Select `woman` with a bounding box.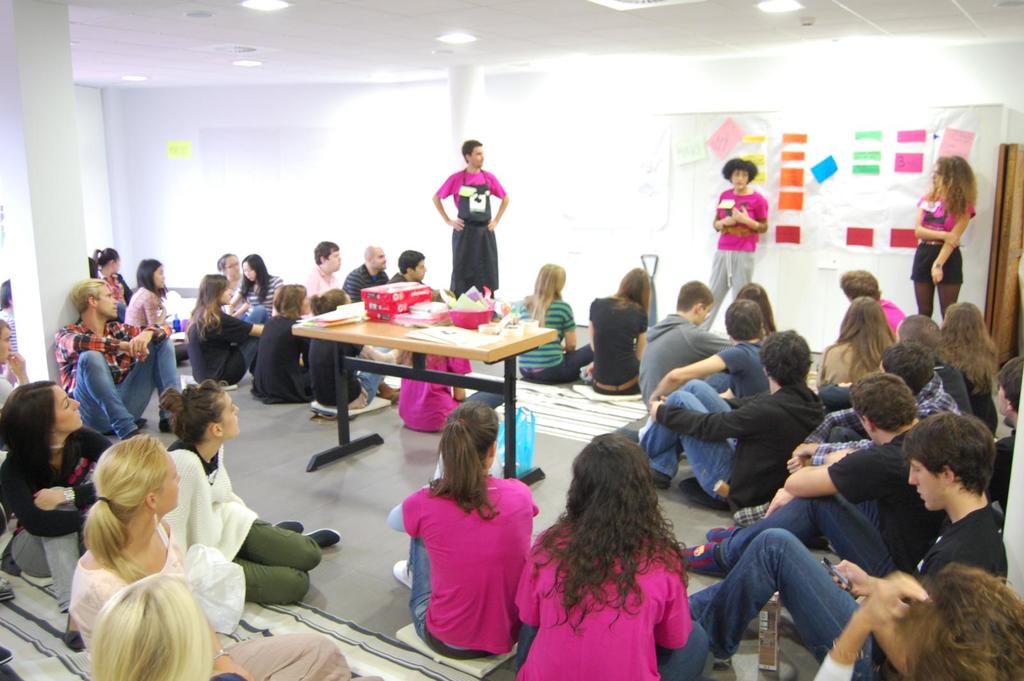
detection(509, 263, 594, 380).
